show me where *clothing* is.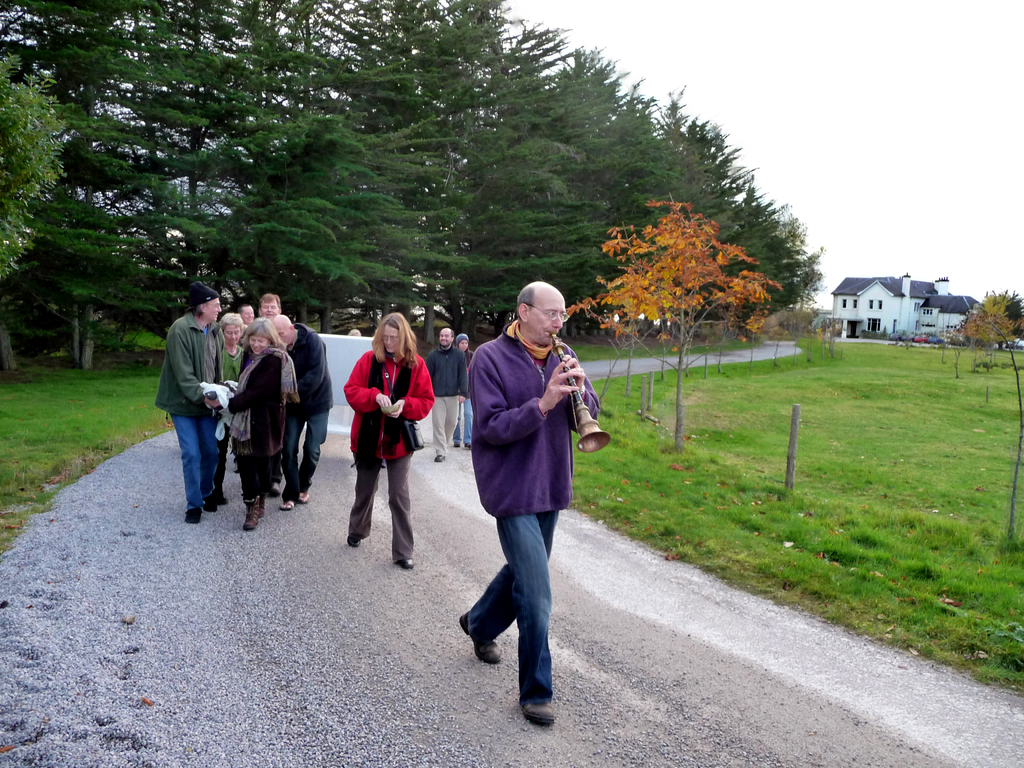
*clothing* is at [x1=151, y1=310, x2=222, y2=507].
